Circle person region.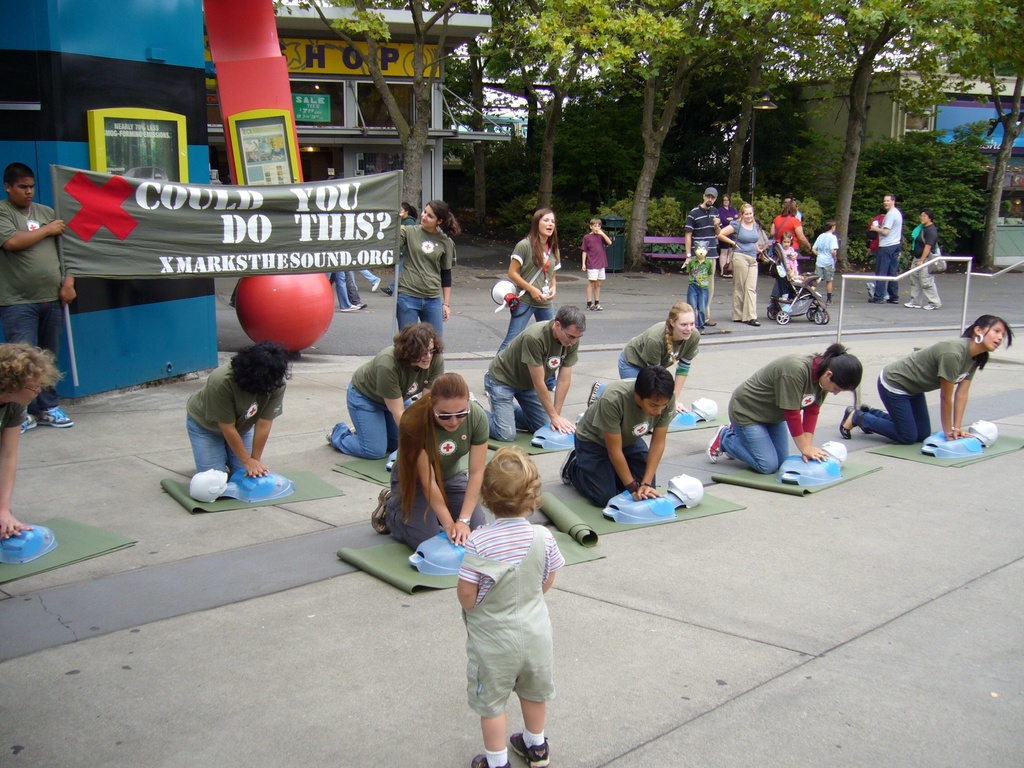
Region: rect(184, 340, 296, 503).
